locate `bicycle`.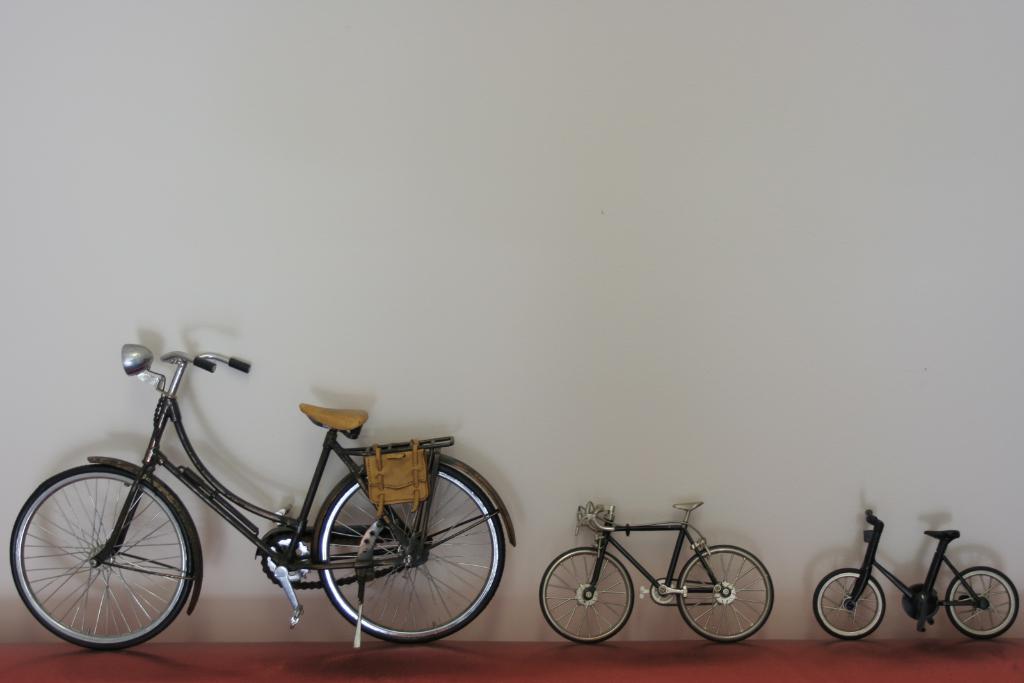
Bounding box: {"x1": 538, "y1": 499, "x2": 775, "y2": 645}.
